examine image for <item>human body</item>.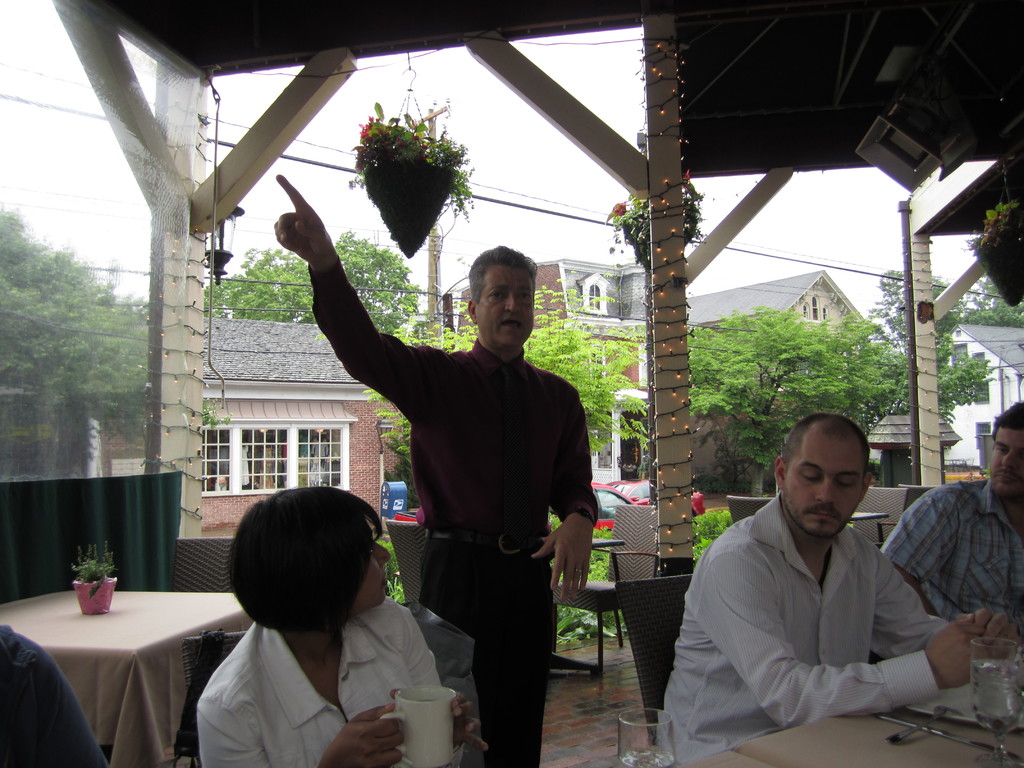
Examination result: bbox(668, 426, 980, 760).
